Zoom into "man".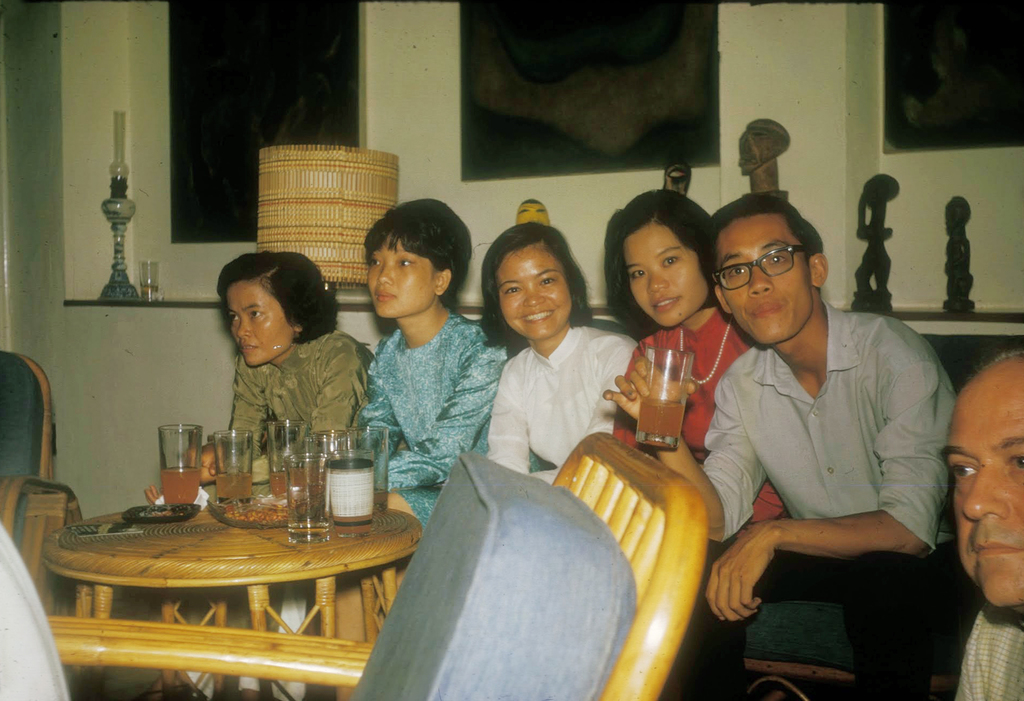
Zoom target: box=[941, 347, 1023, 700].
